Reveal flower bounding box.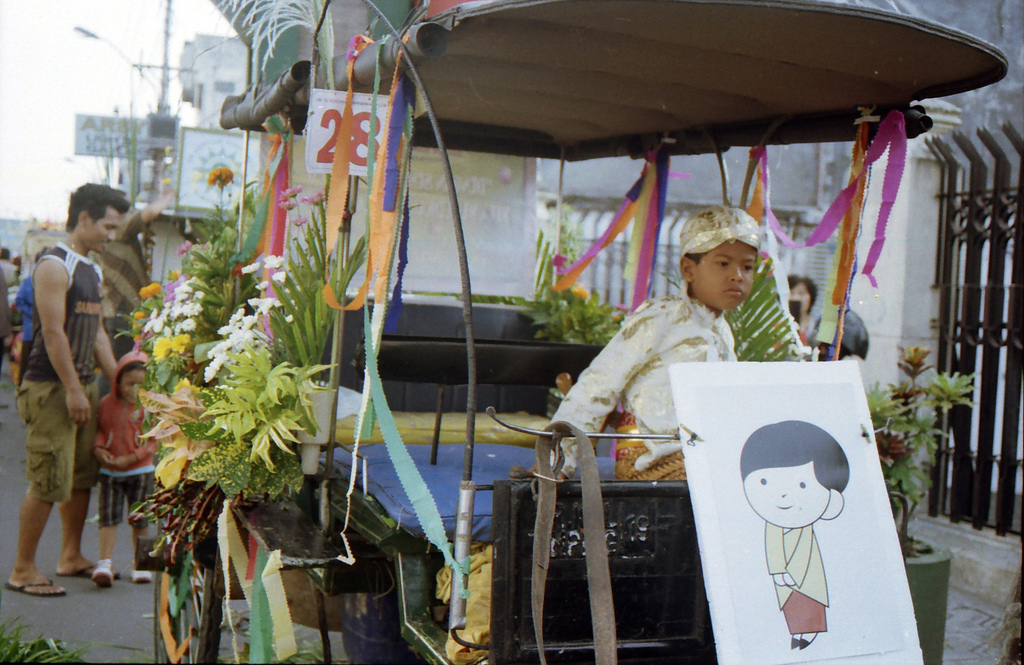
Revealed: region(210, 168, 230, 188).
